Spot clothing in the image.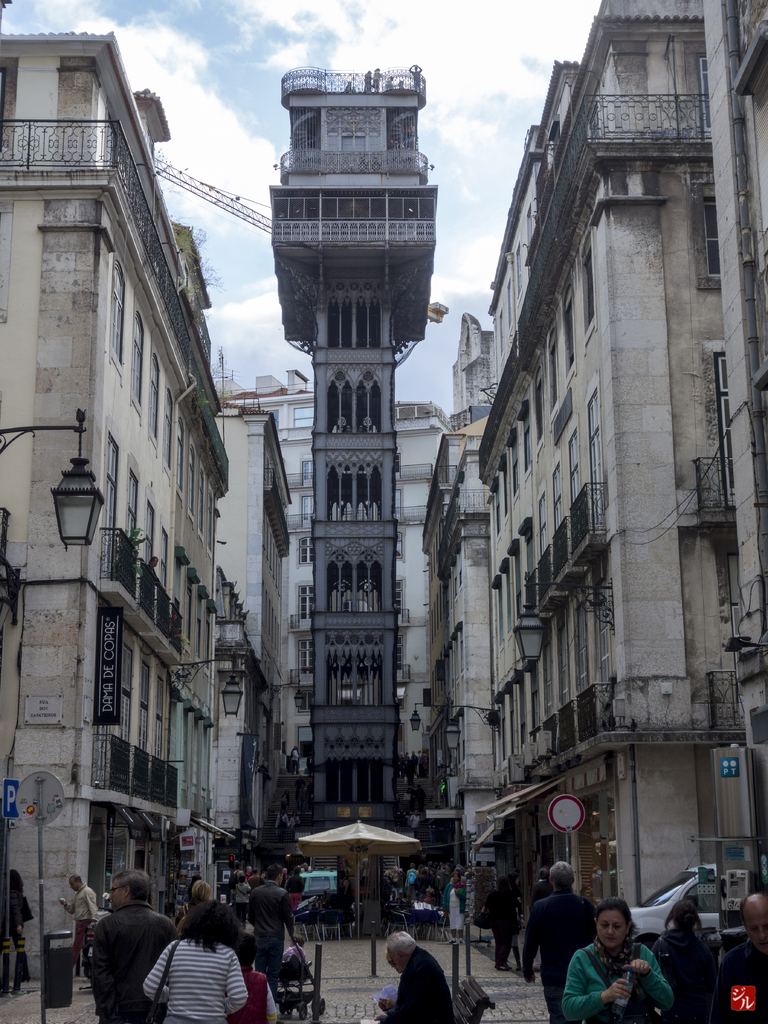
clothing found at bbox(571, 918, 669, 1022).
